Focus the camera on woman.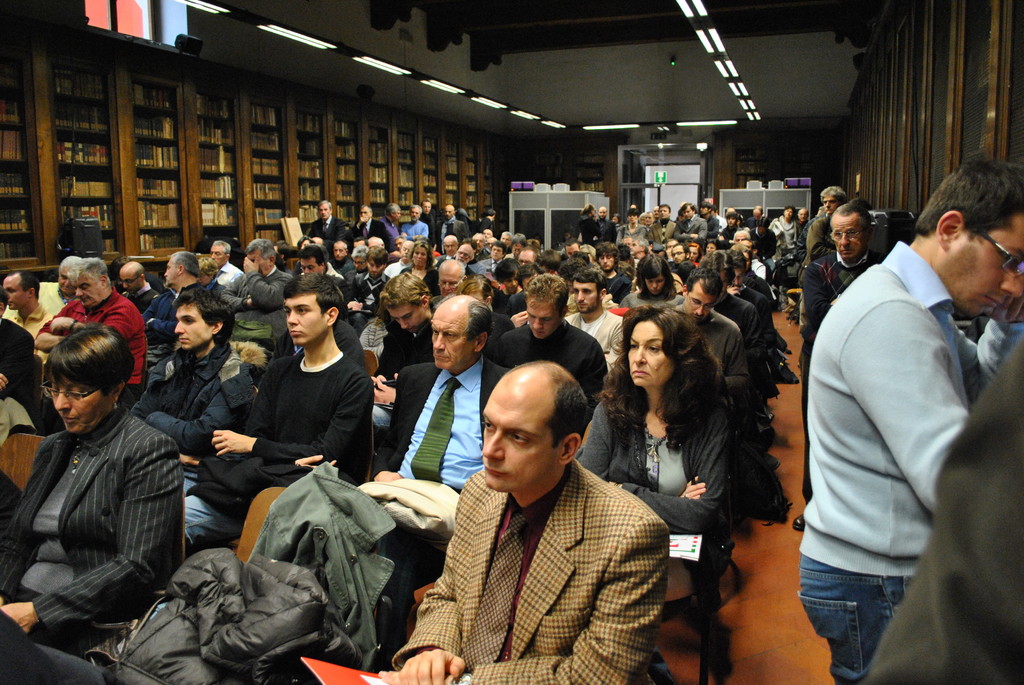
Focus region: 490,256,520,299.
